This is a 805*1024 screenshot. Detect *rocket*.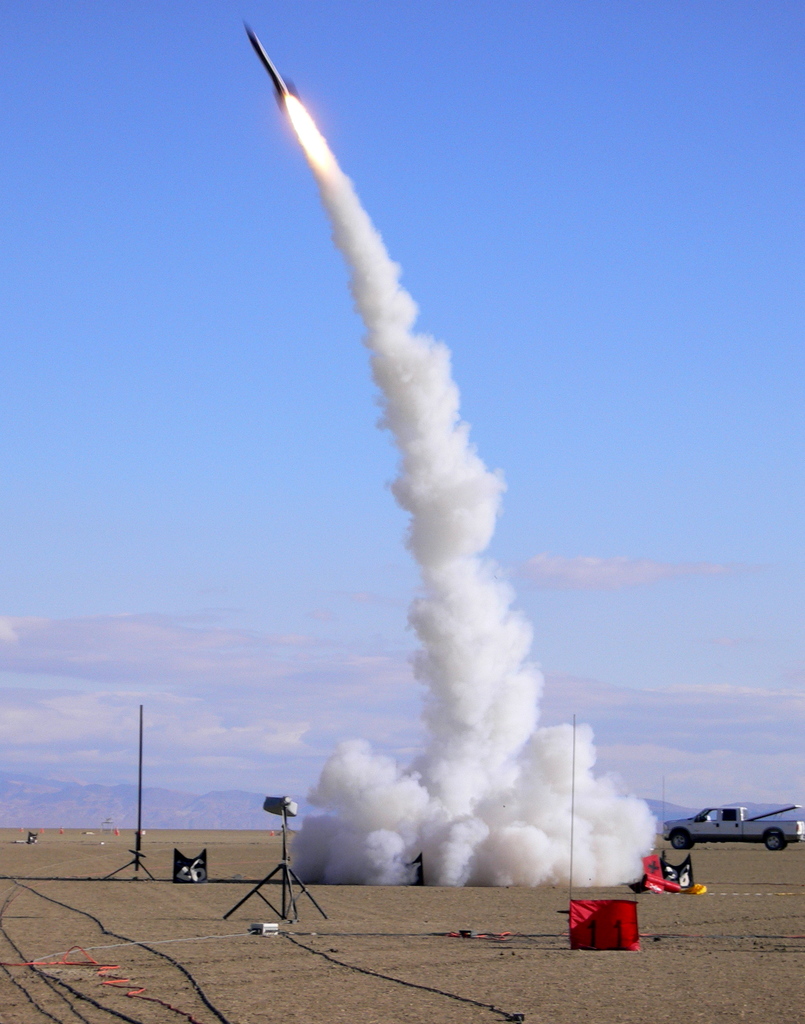
region(241, 21, 294, 107).
